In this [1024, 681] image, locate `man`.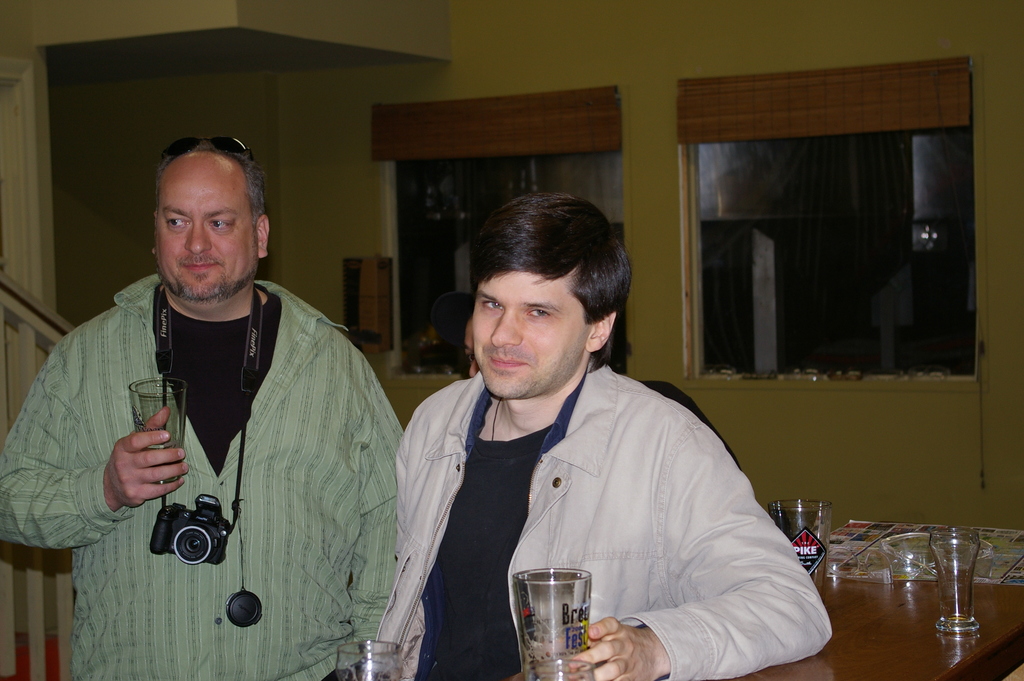
Bounding box: (350, 192, 840, 680).
